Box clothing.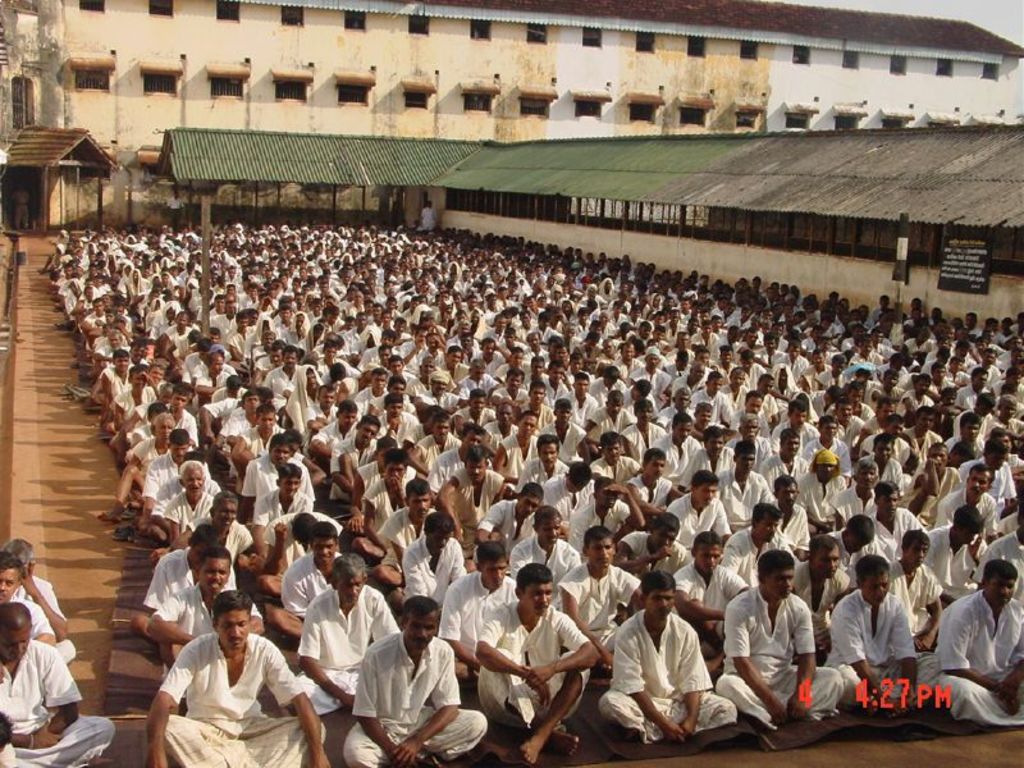
BBox(143, 552, 239, 608).
